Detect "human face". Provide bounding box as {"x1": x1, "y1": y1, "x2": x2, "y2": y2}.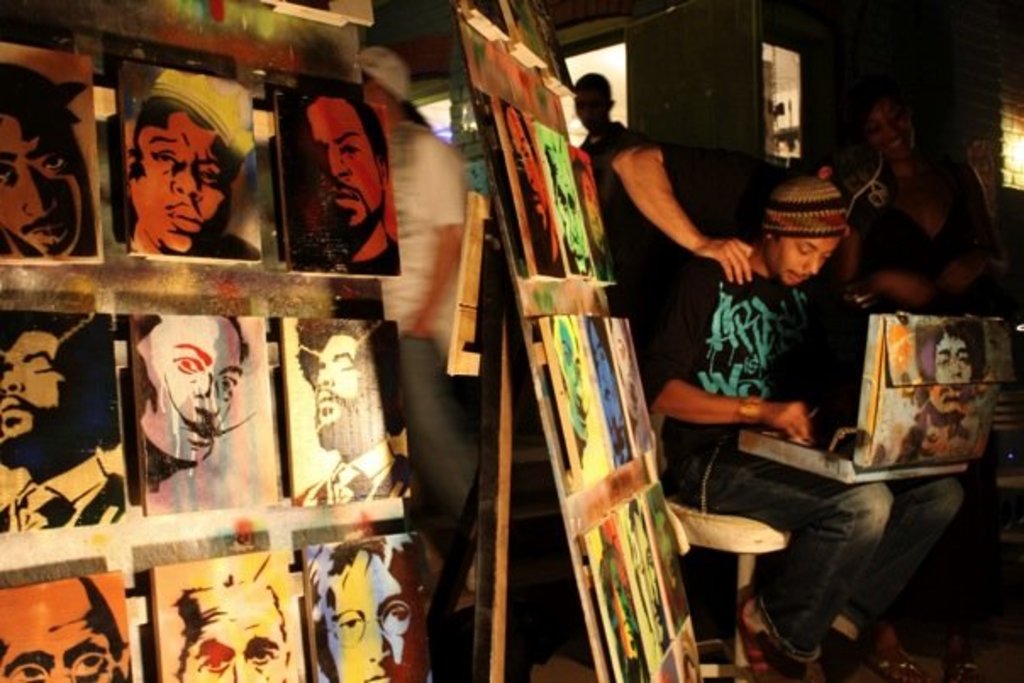
{"x1": 175, "y1": 580, "x2": 290, "y2": 681}.
